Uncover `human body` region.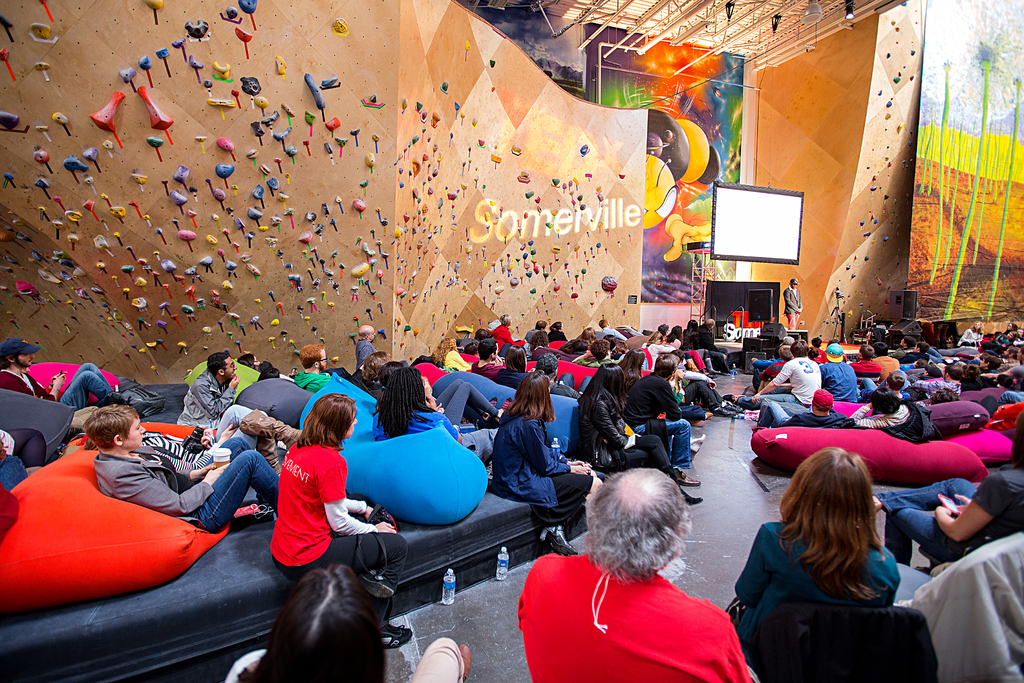
Uncovered: [246, 406, 401, 677].
